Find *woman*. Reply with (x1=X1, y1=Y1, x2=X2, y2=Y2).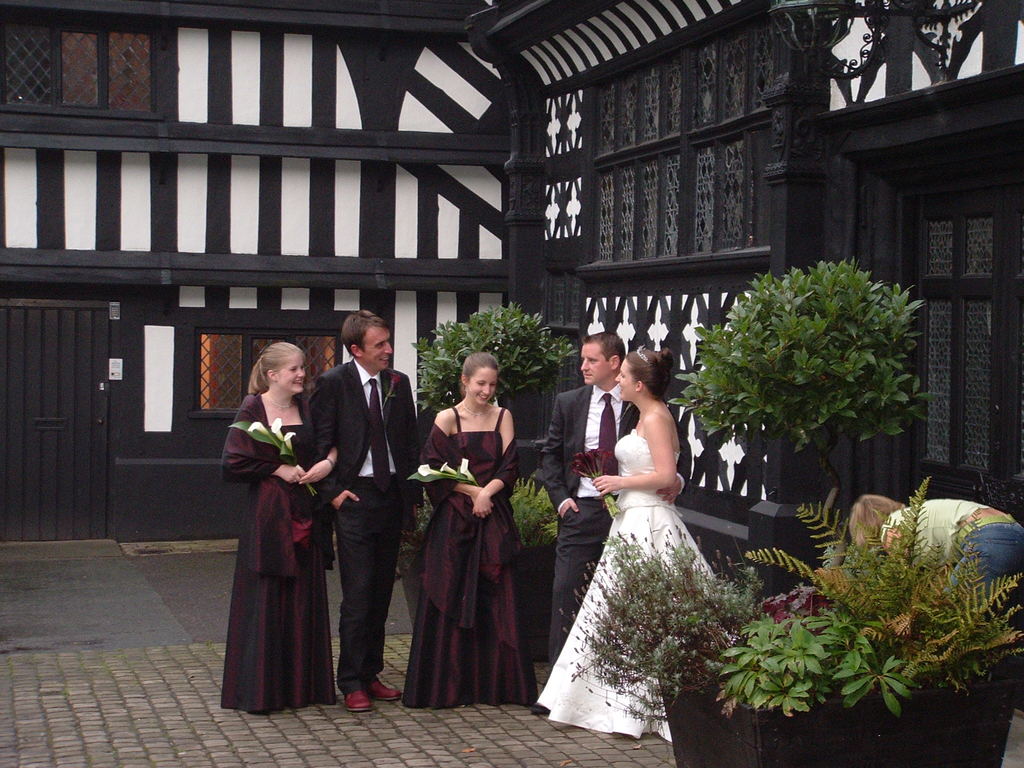
(x1=221, y1=342, x2=339, y2=710).
